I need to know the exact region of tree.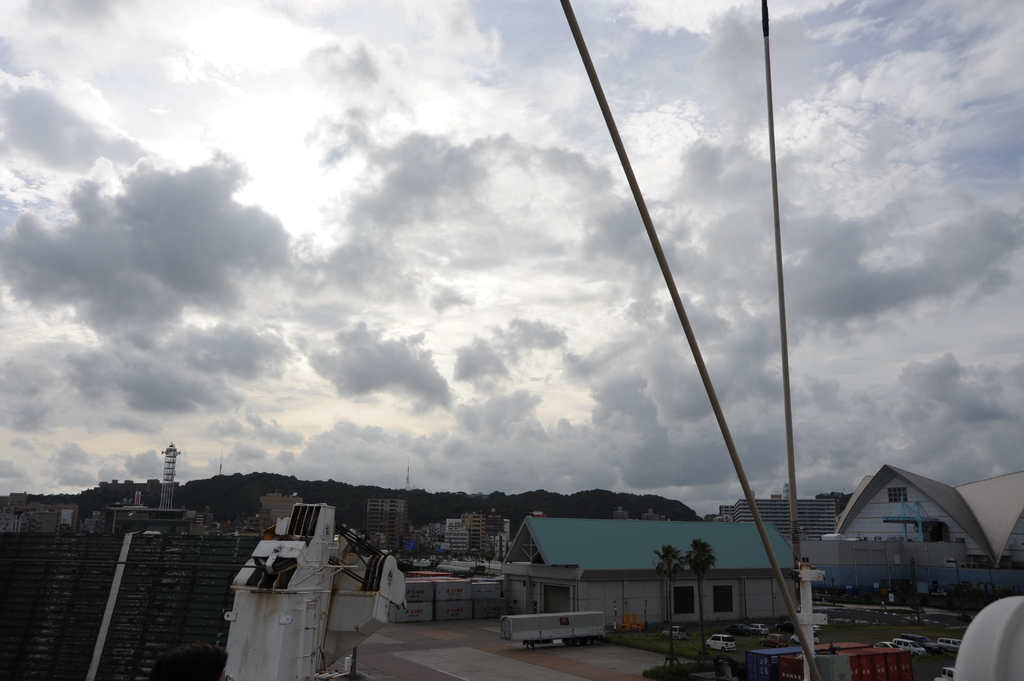
Region: {"left": 685, "top": 537, "right": 717, "bottom": 680}.
